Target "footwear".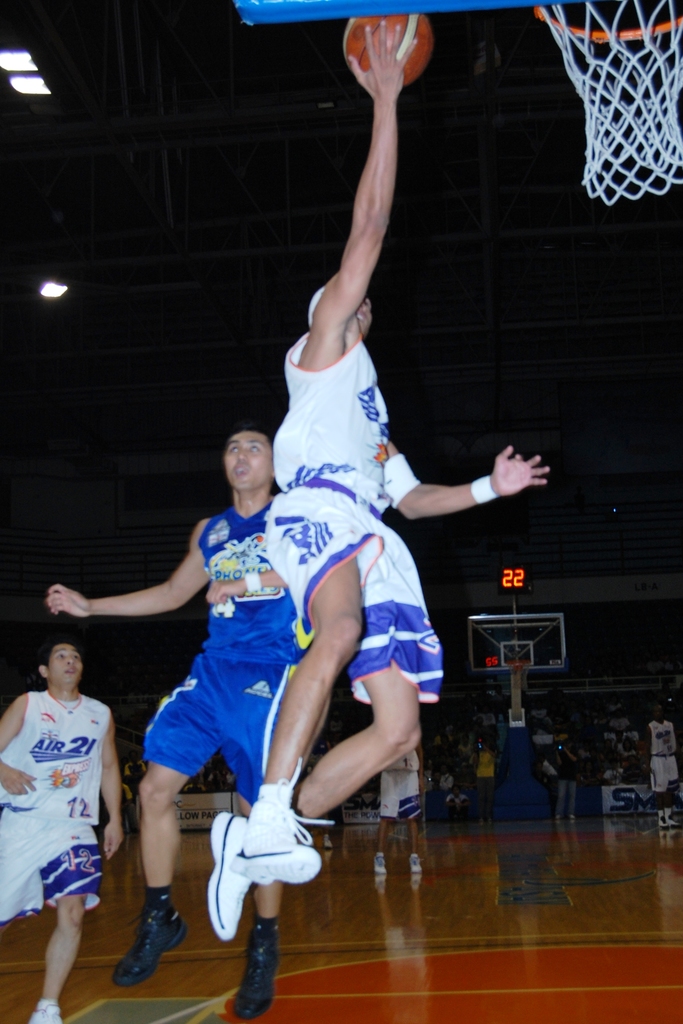
Target region: x1=231 y1=801 x2=324 y2=882.
